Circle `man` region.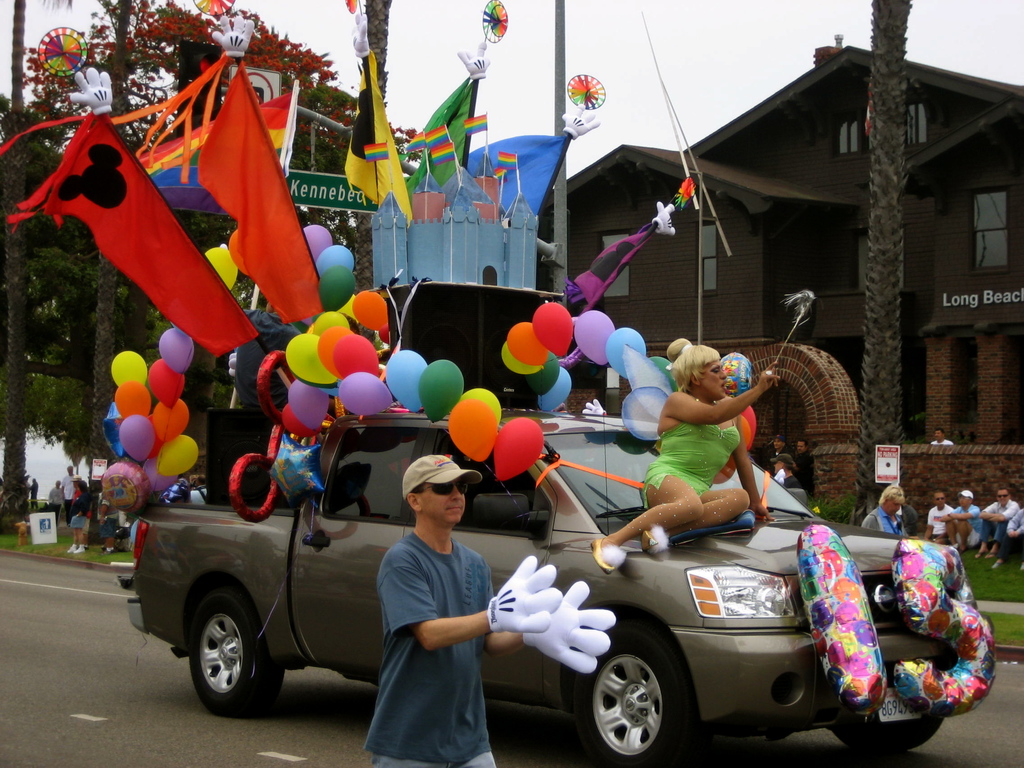
Region: 975 488 1023 562.
